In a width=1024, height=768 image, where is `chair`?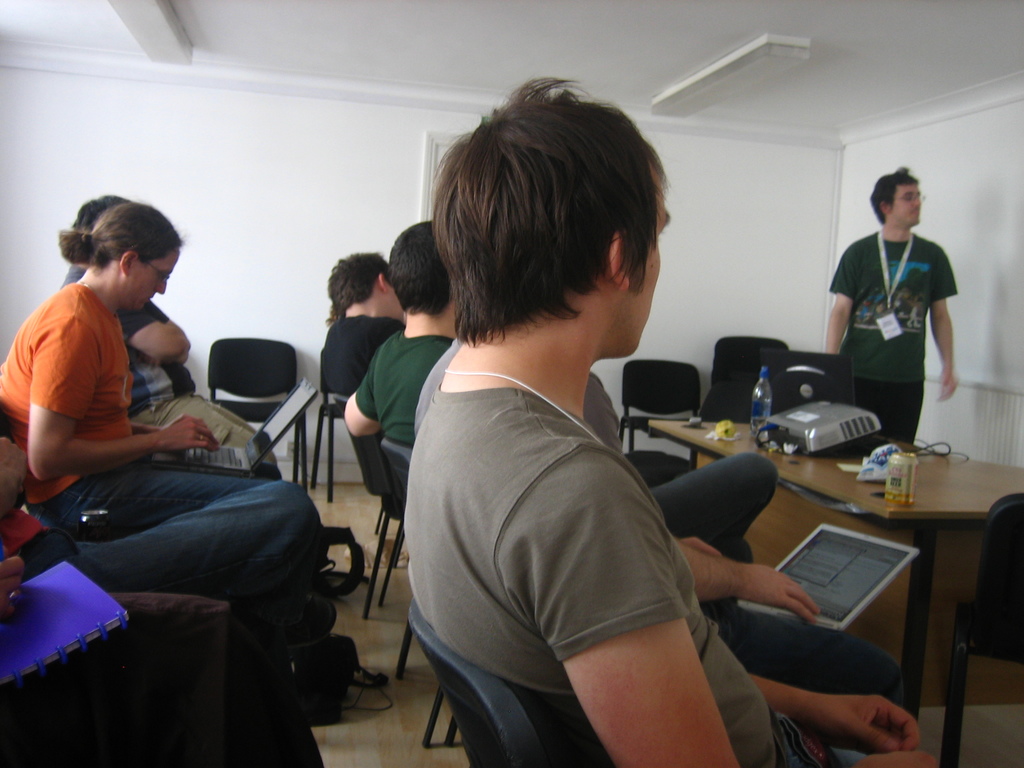
crop(620, 360, 708, 471).
